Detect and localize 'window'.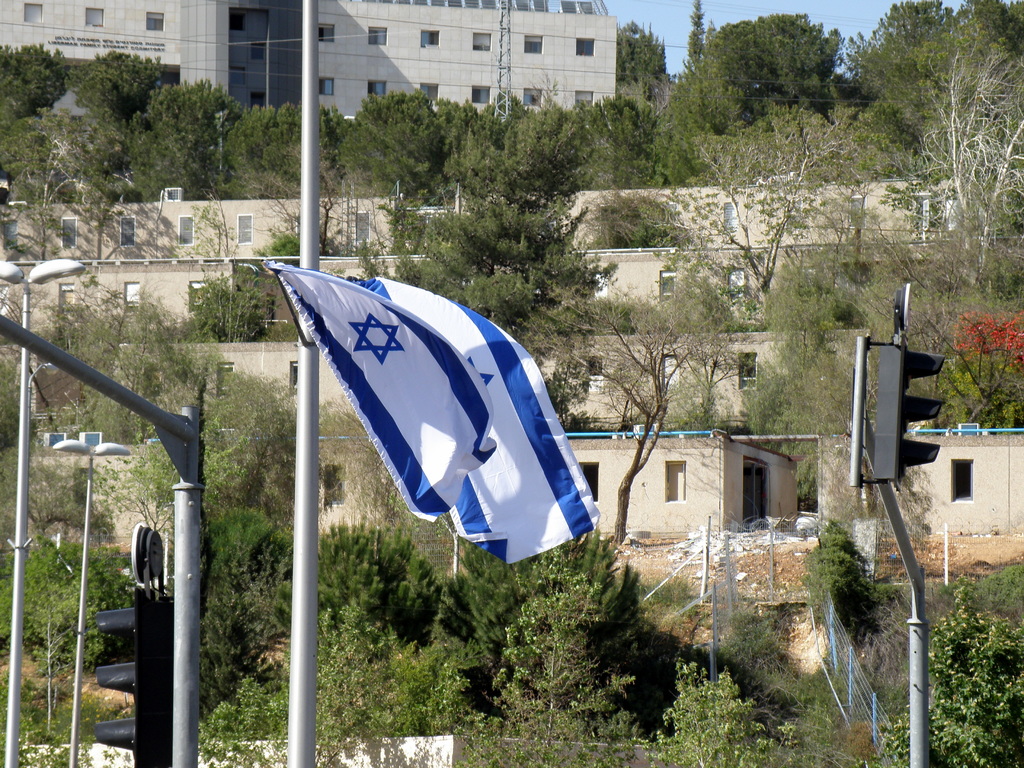
Localized at (372,86,387,98).
